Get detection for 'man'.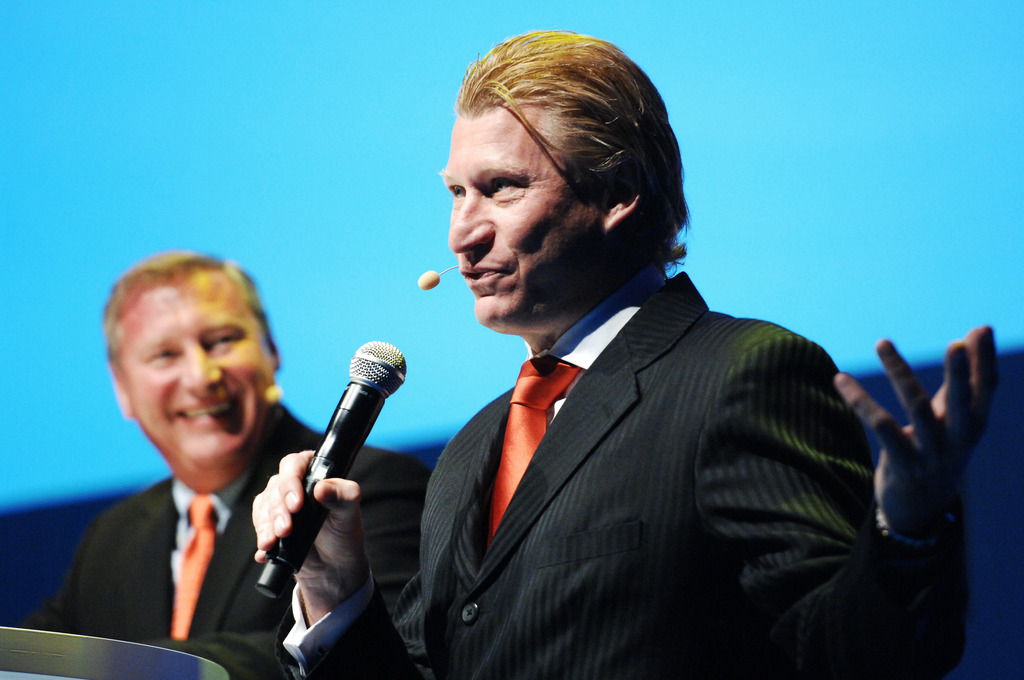
Detection: (17, 251, 430, 678).
